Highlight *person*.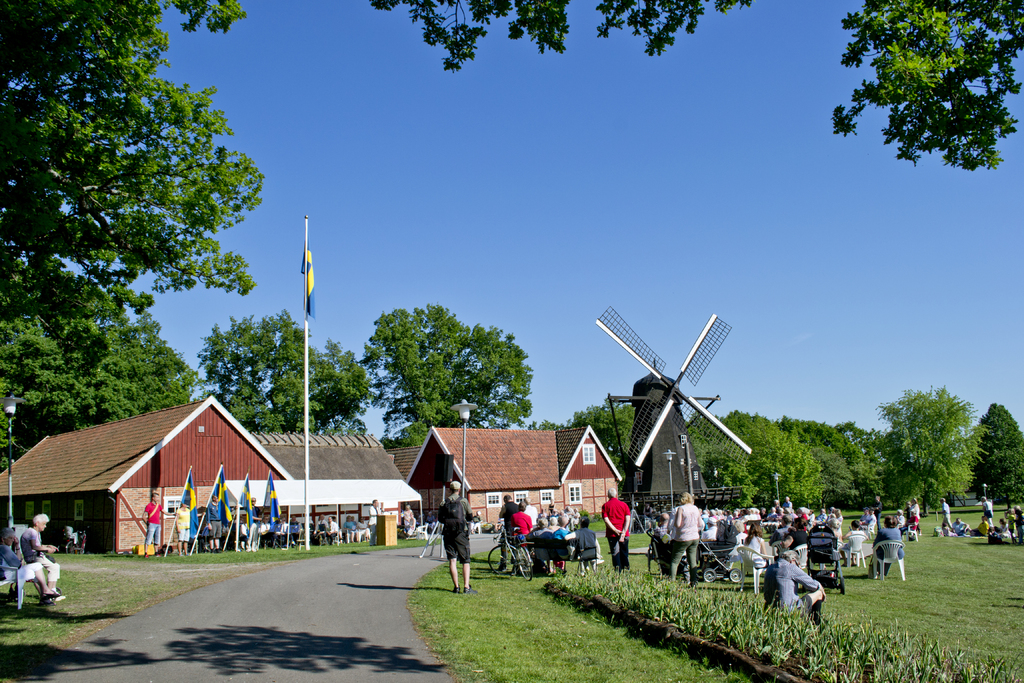
Highlighted region: BBox(763, 551, 822, 623).
